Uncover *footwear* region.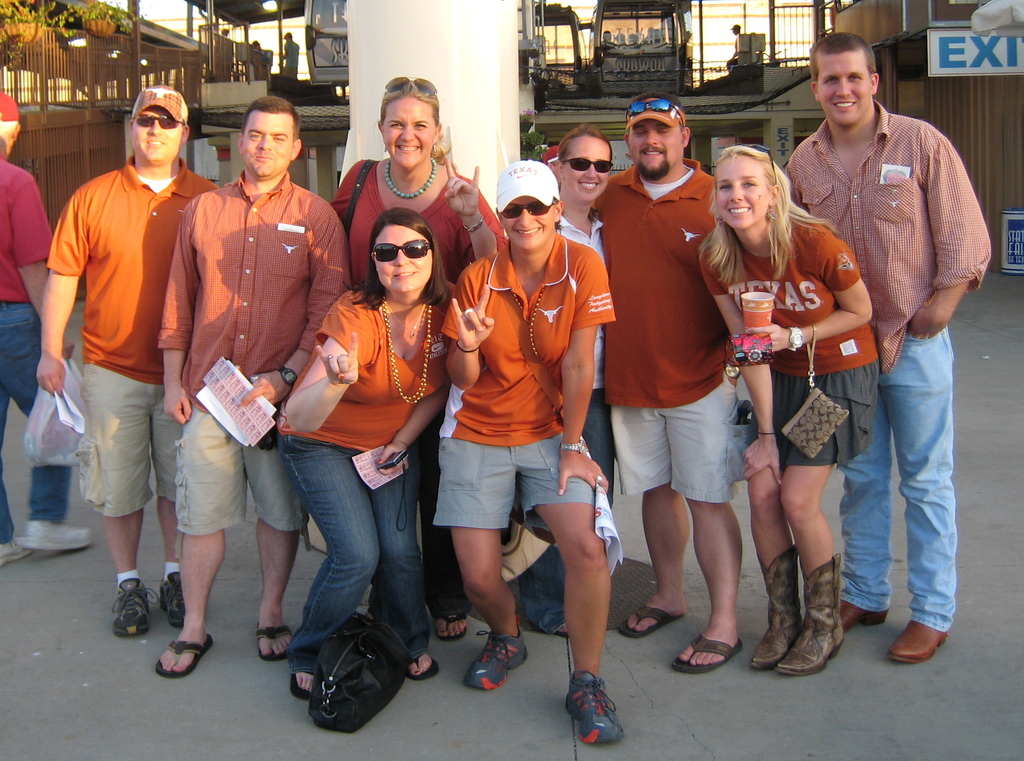
Uncovered: 111,581,158,637.
